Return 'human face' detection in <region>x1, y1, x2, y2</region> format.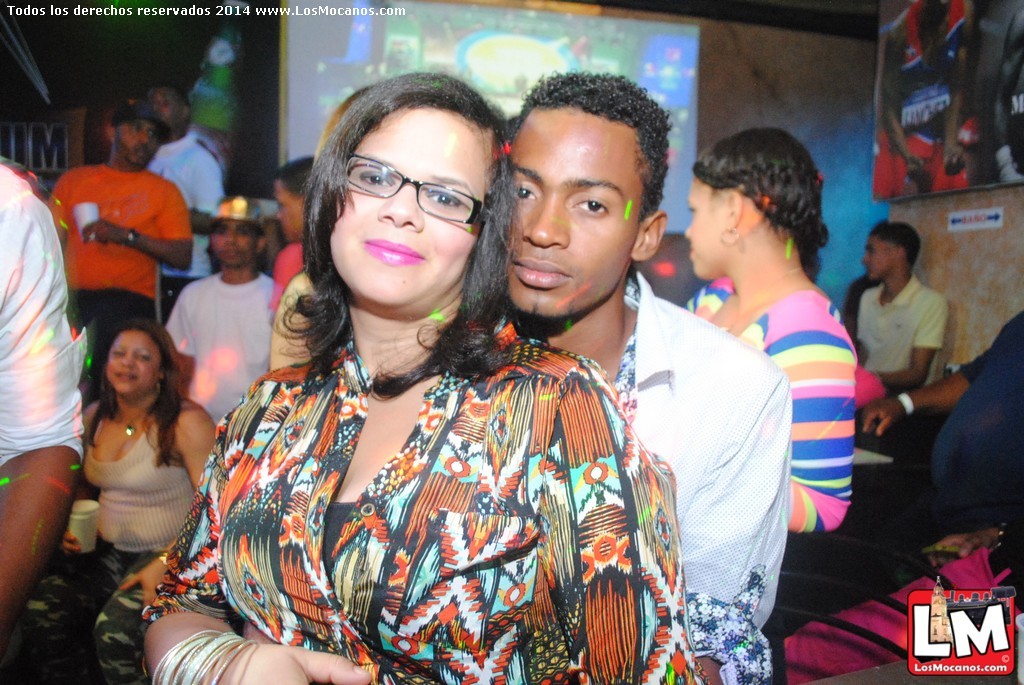
<region>211, 225, 255, 266</region>.
